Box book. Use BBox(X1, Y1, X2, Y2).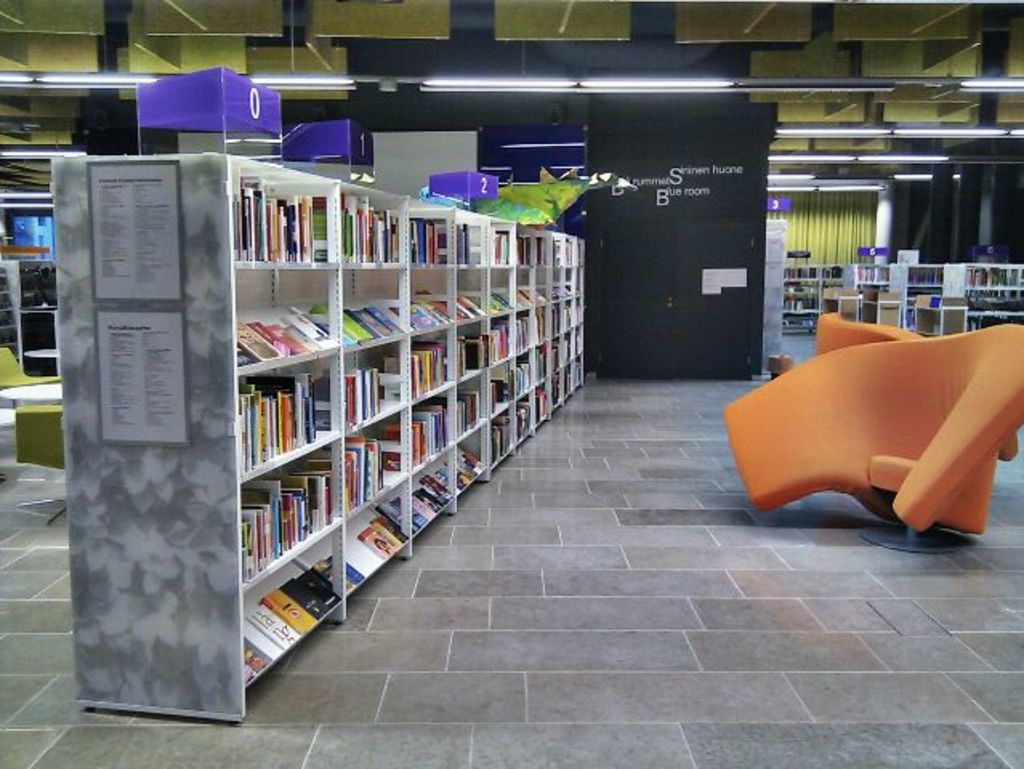
BBox(244, 630, 274, 682).
